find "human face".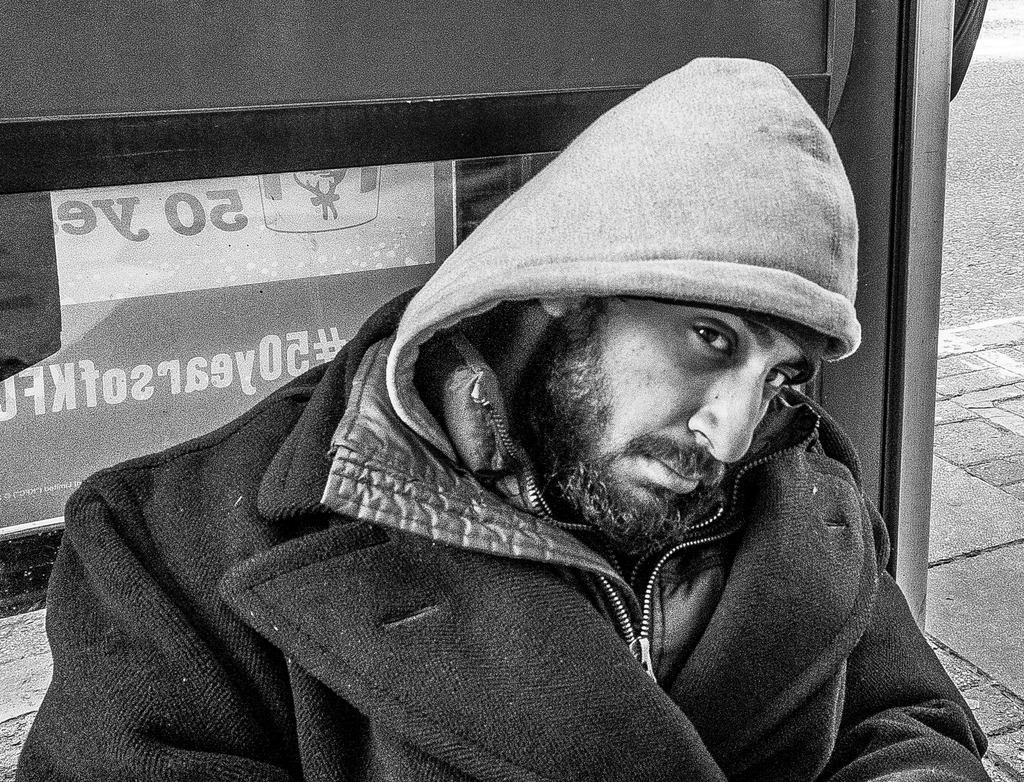
l=533, t=299, r=812, b=550.
